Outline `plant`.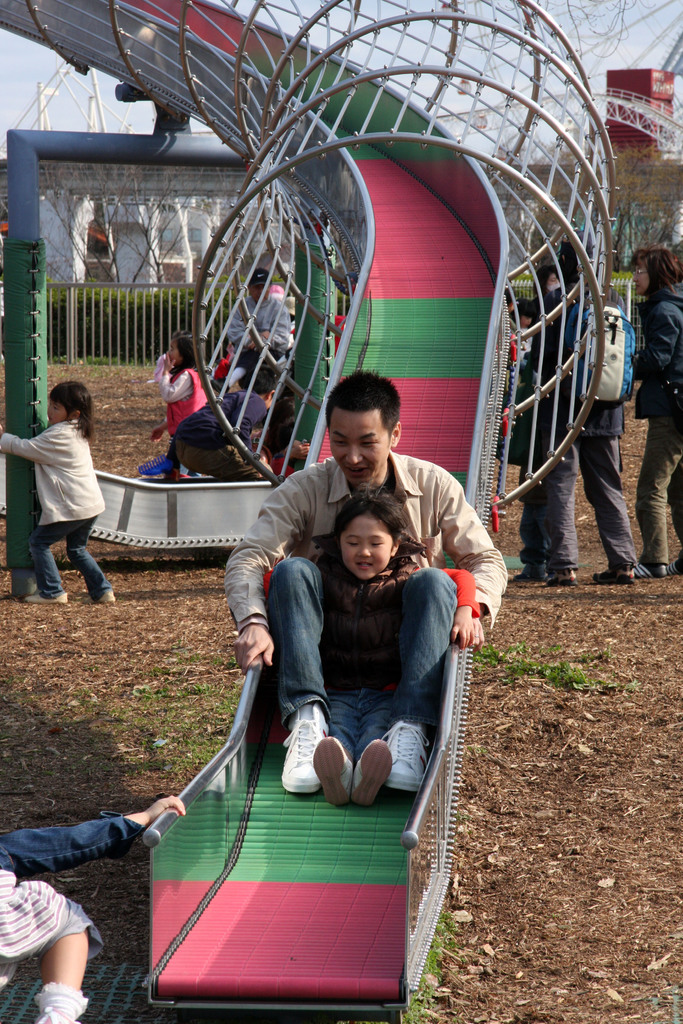
Outline: select_region(210, 694, 236, 720).
